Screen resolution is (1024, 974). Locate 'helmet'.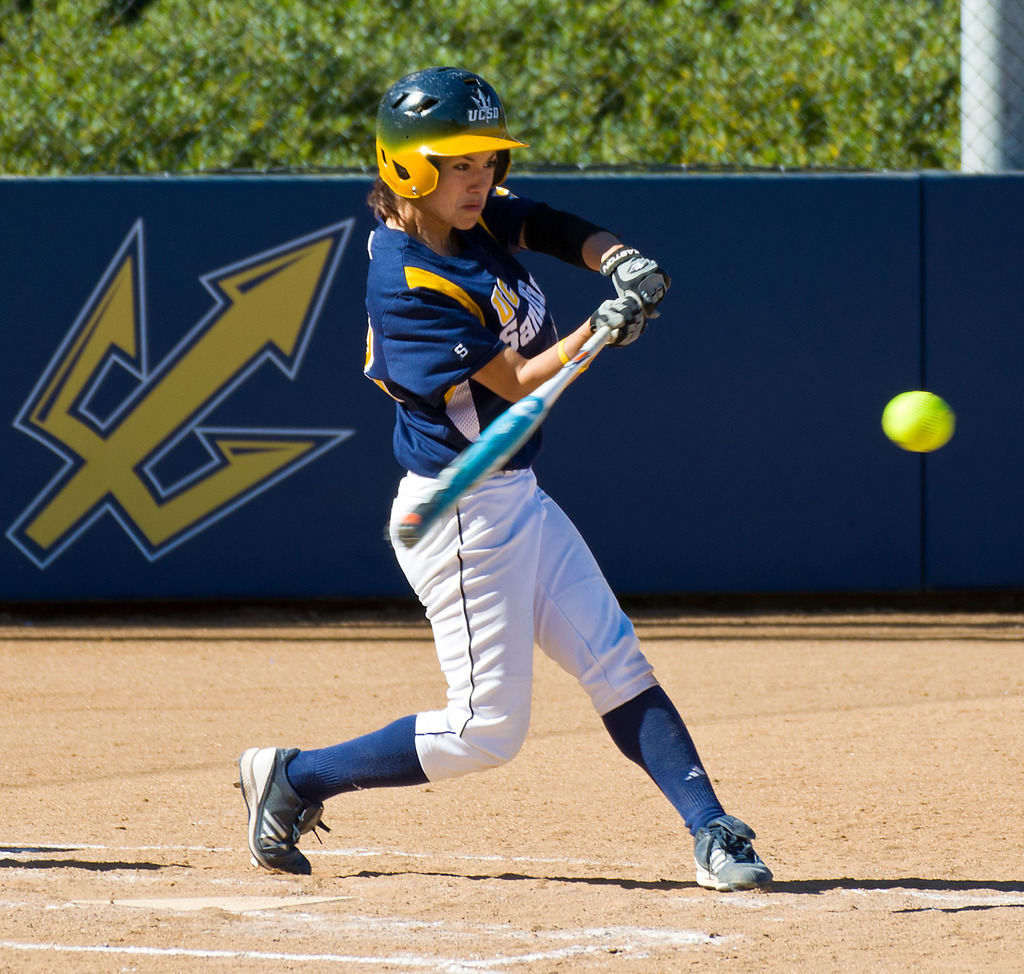
(376,69,532,204).
